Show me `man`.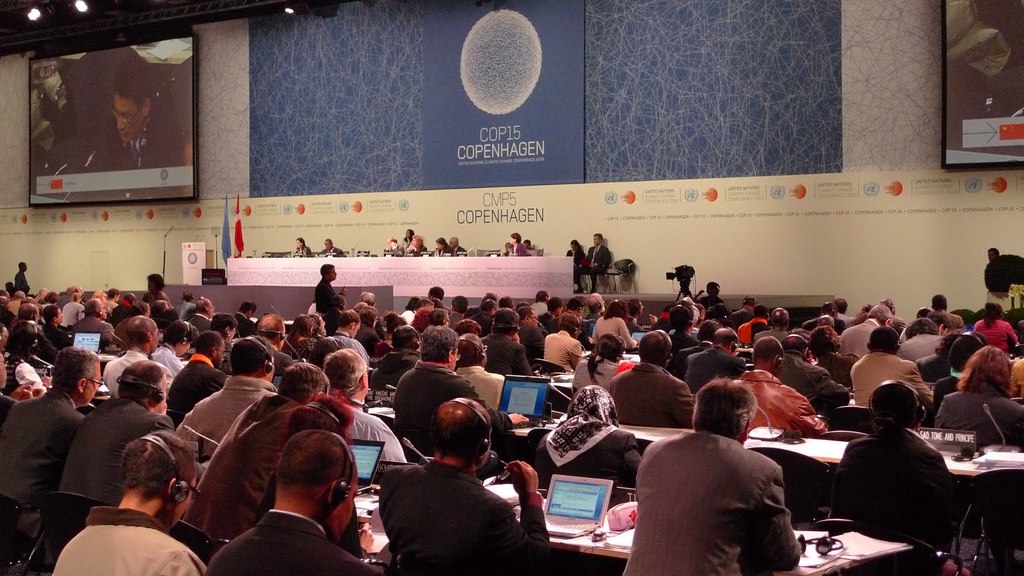
`man` is here: <region>58, 361, 184, 507</region>.
